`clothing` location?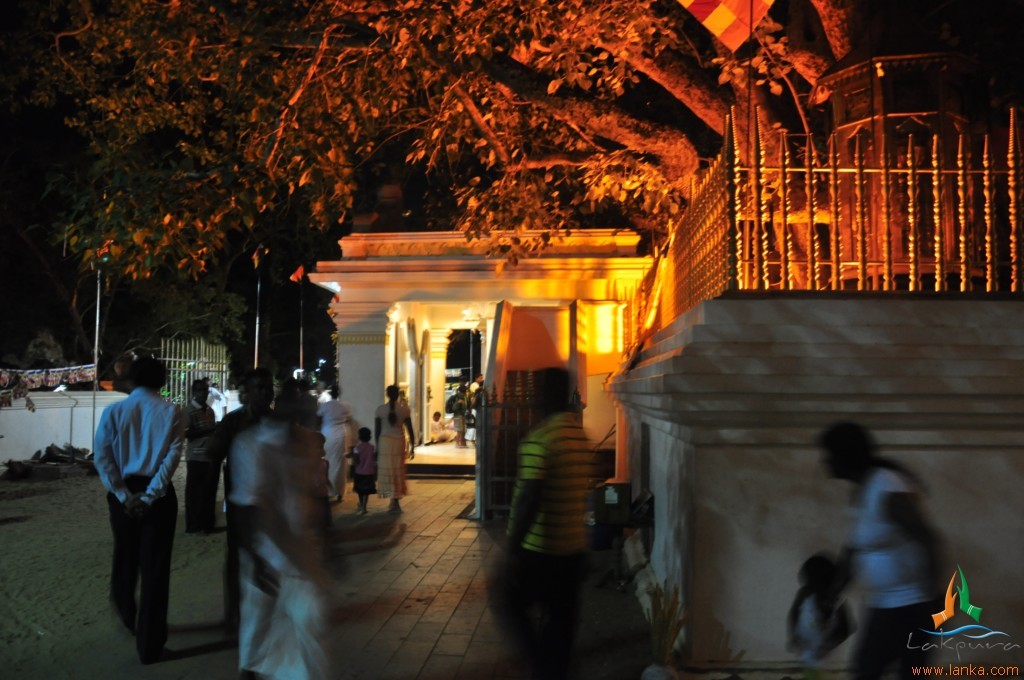
424 411 444 441
